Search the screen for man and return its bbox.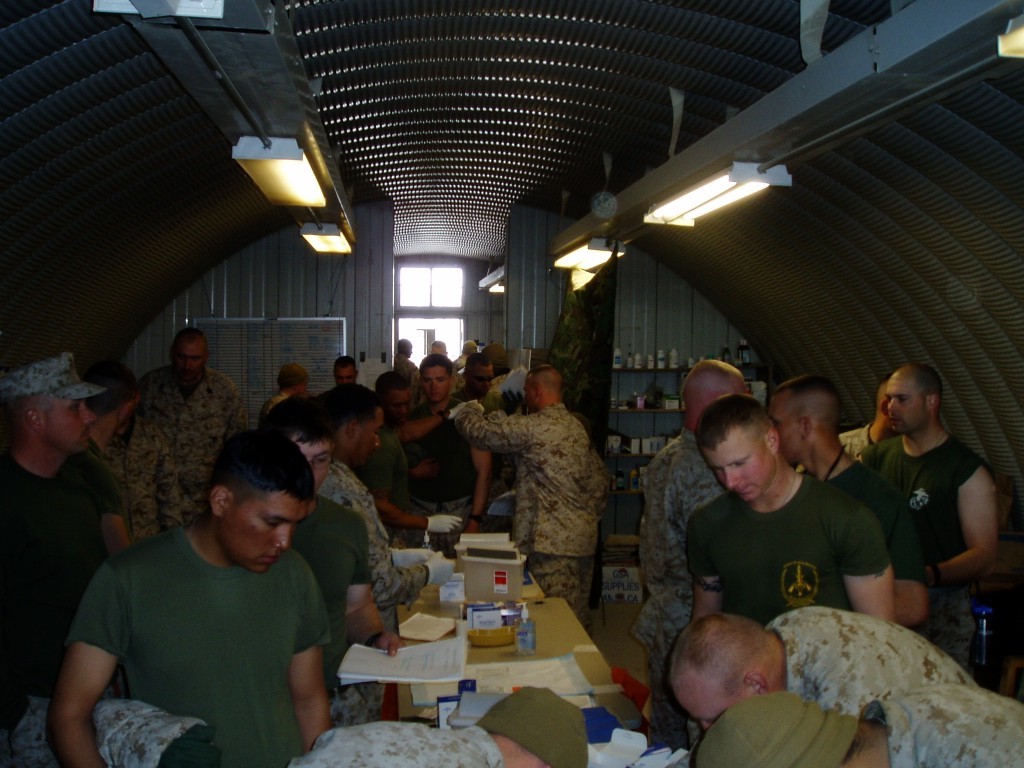
Found: detection(128, 324, 252, 518).
